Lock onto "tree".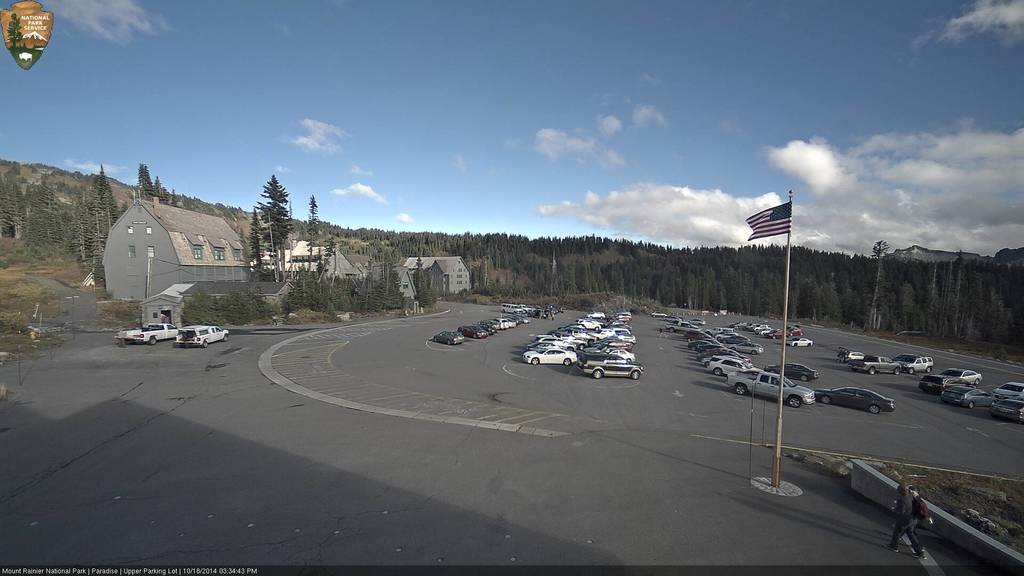
Locked: box=[127, 156, 198, 211].
